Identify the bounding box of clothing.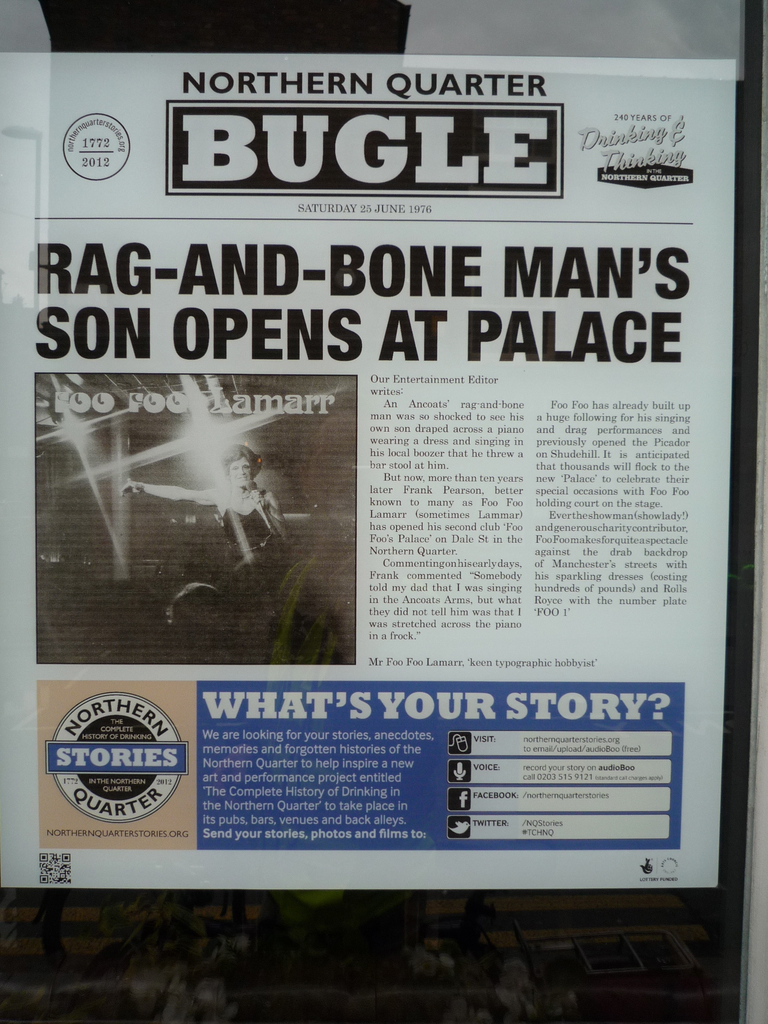
213 498 295 585.
